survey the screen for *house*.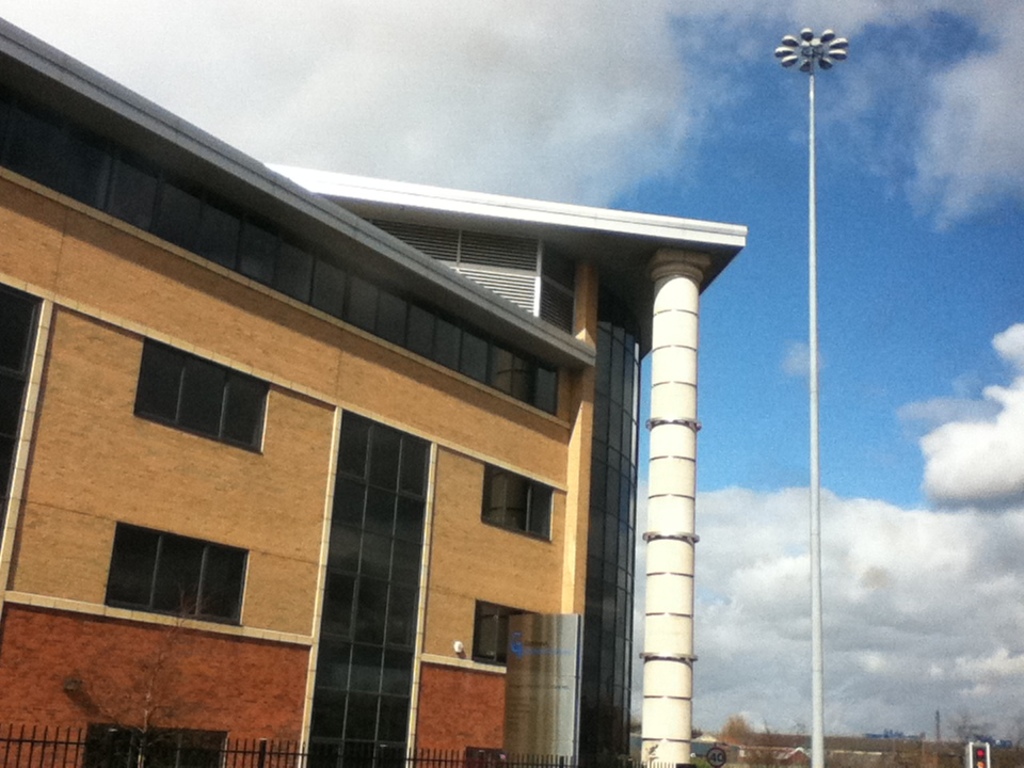
Survey found: <box>0,59,770,767</box>.
